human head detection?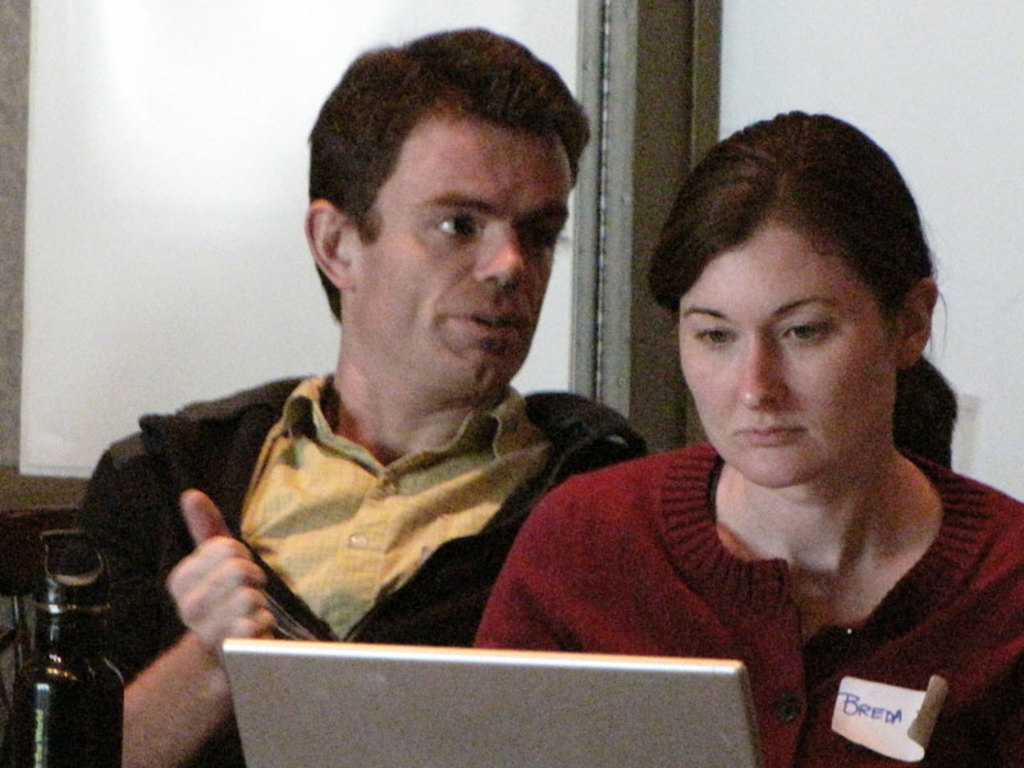
(303,23,577,403)
